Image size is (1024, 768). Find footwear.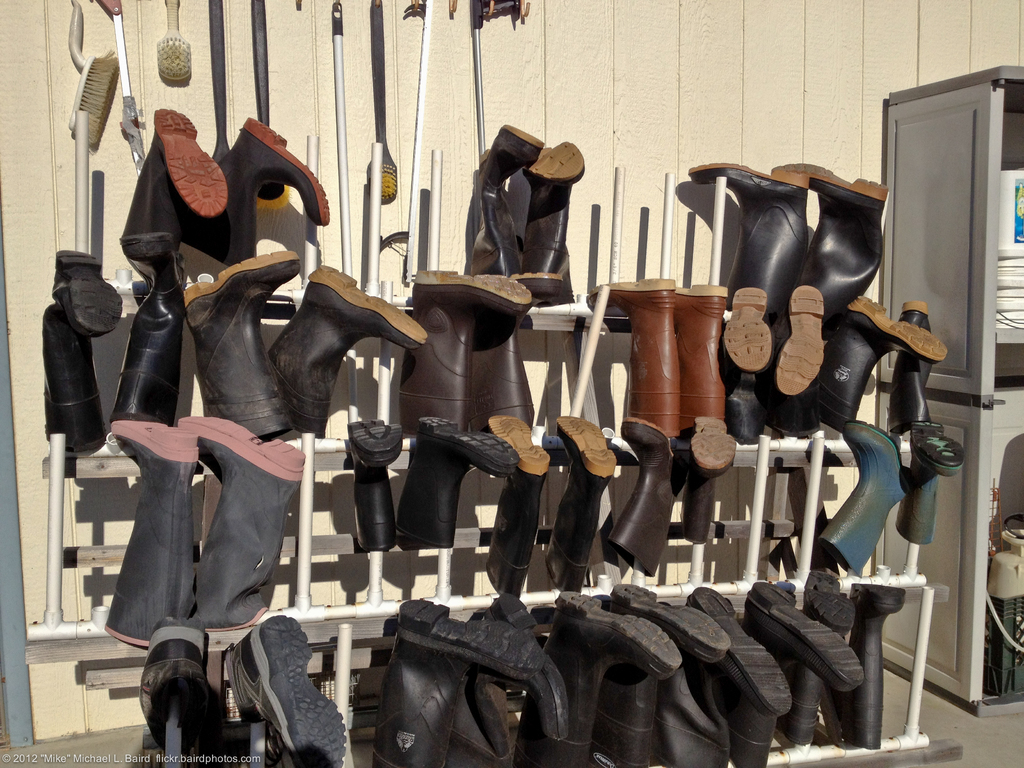
[x1=193, y1=413, x2=308, y2=625].
